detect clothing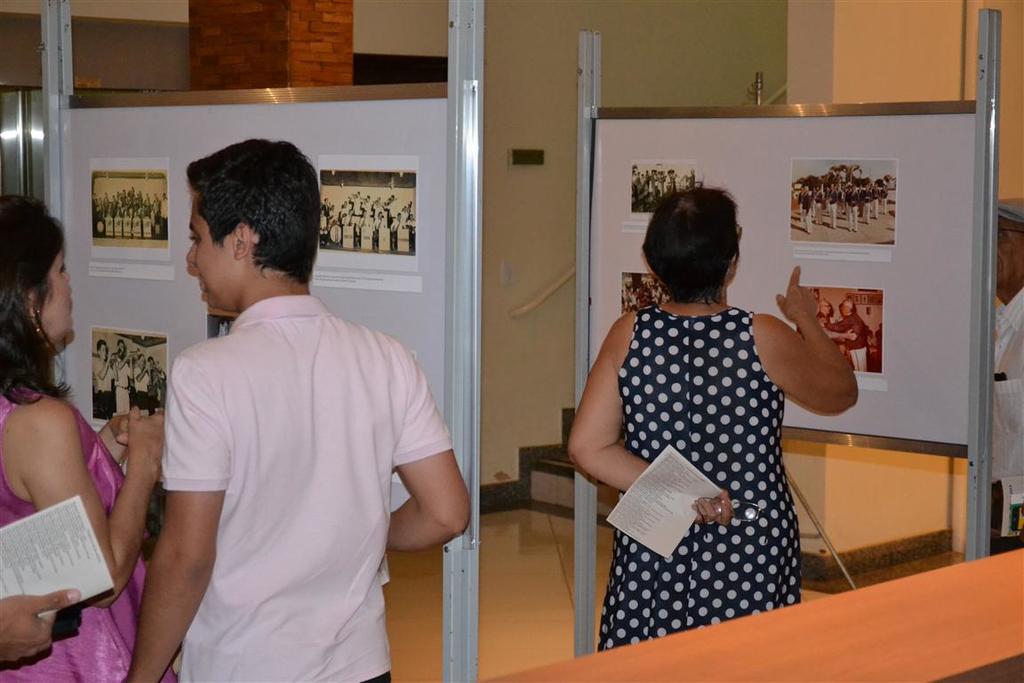
{"x1": 98, "y1": 360, "x2": 117, "y2": 415}
